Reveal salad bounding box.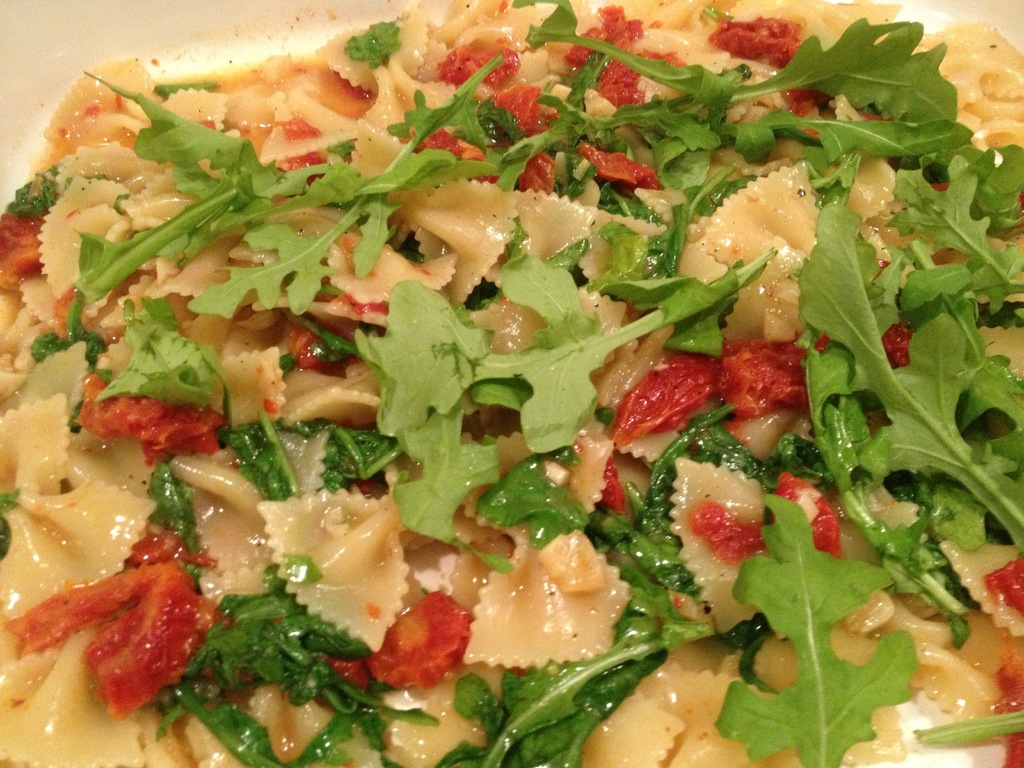
Revealed: rect(0, 0, 1023, 767).
